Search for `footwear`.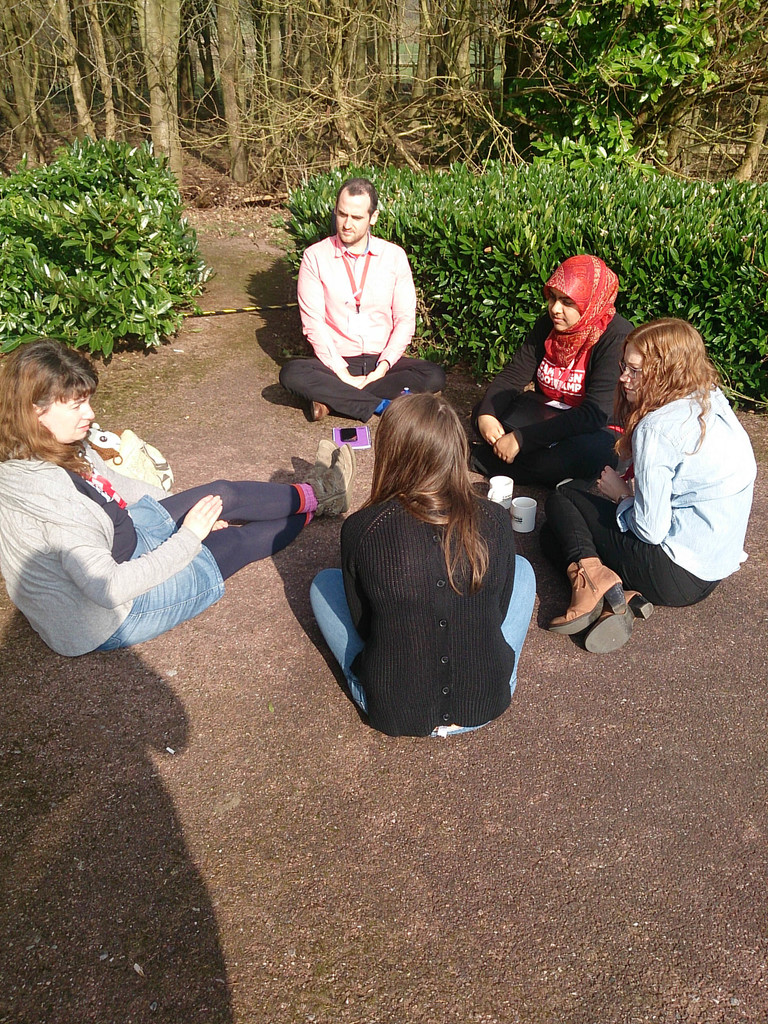
Found at 548:557:625:634.
